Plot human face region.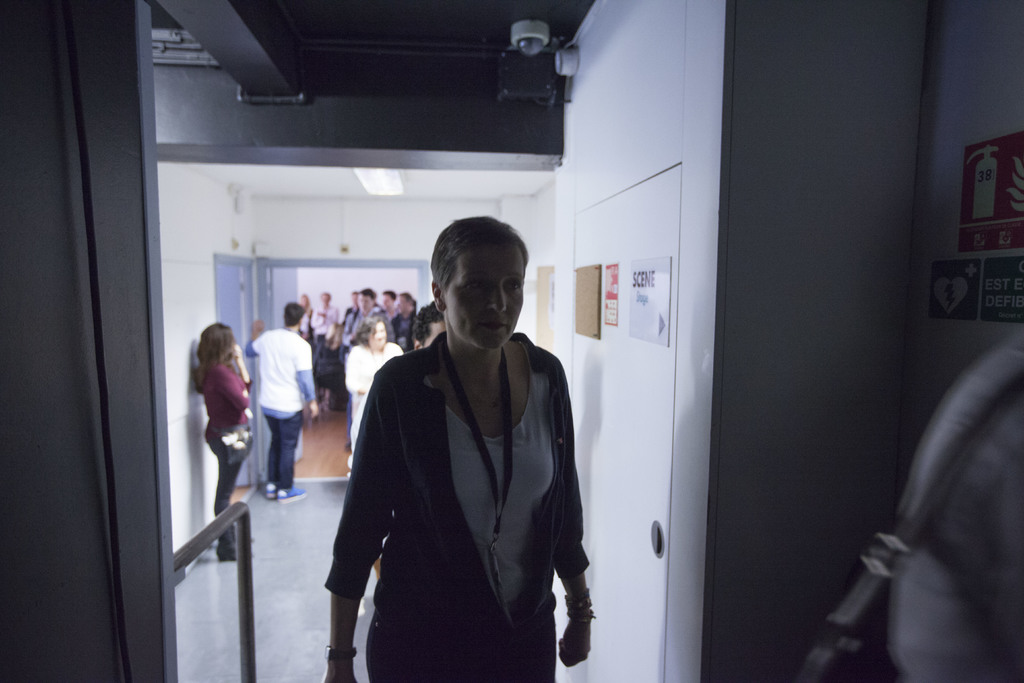
Plotted at detection(445, 243, 525, 351).
